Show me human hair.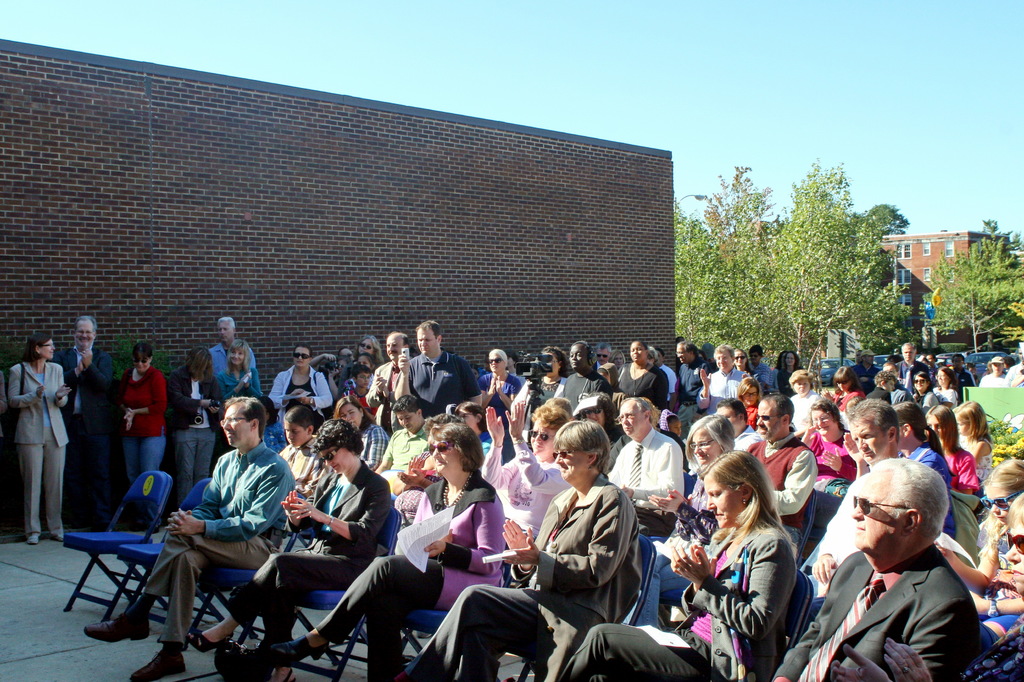
human hair is here: {"x1": 766, "y1": 393, "x2": 795, "y2": 414}.
